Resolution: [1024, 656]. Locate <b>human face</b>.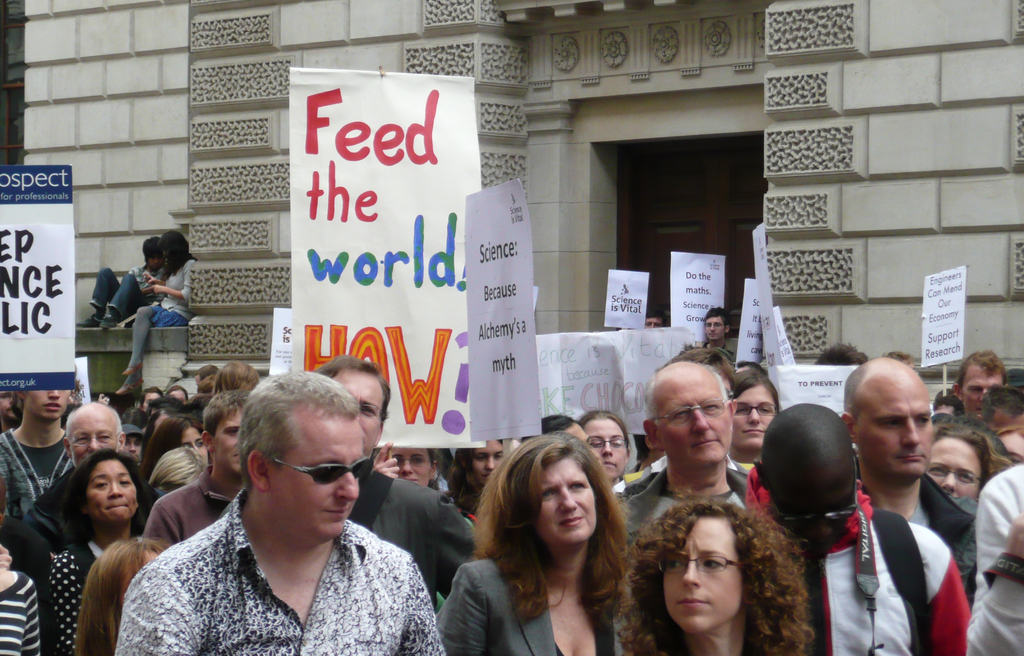
bbox=(72, 413, 115, 471).
